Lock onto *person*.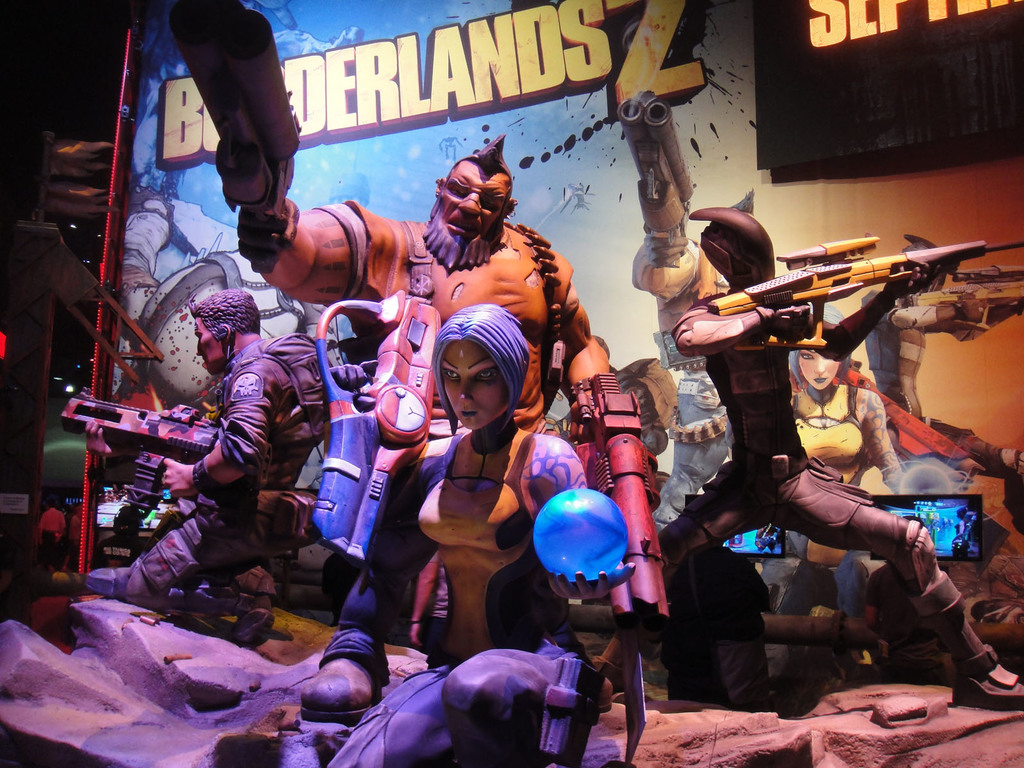
Locked: detection(399, 306, 636, 767).
